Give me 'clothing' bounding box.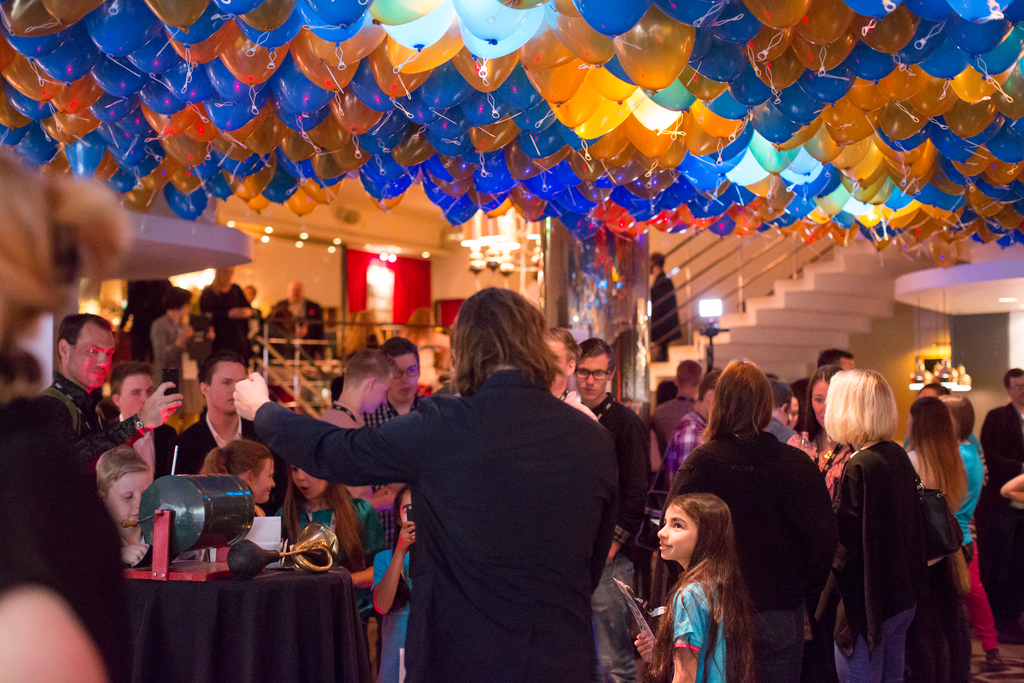
Rect(178, 414, 283, 518).
